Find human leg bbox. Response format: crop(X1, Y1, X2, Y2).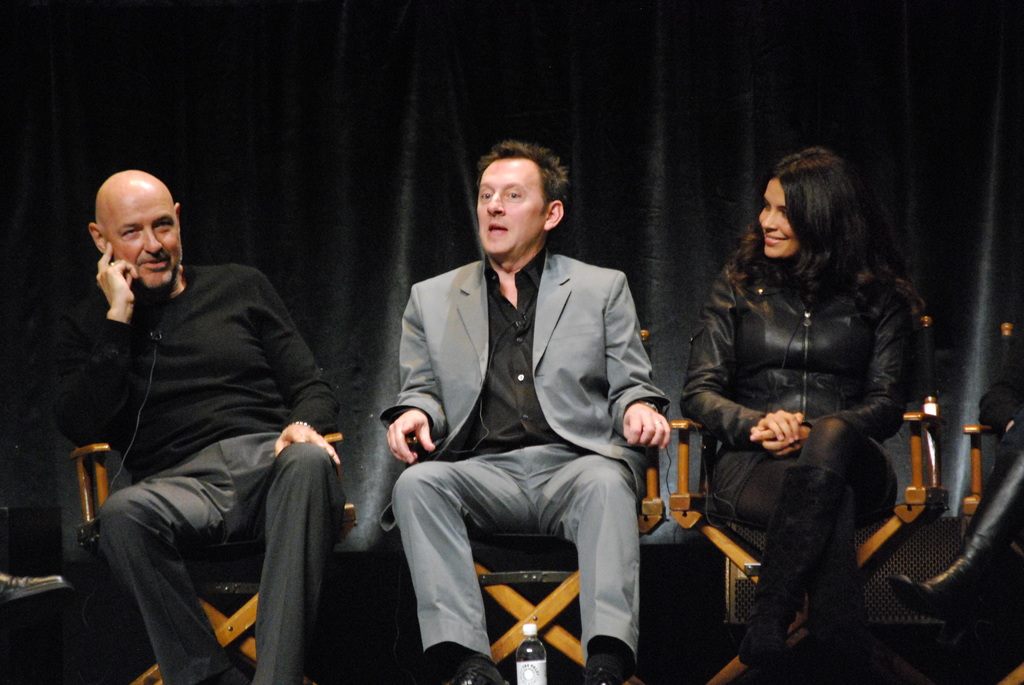
crop(530, 439, 639, 684).
